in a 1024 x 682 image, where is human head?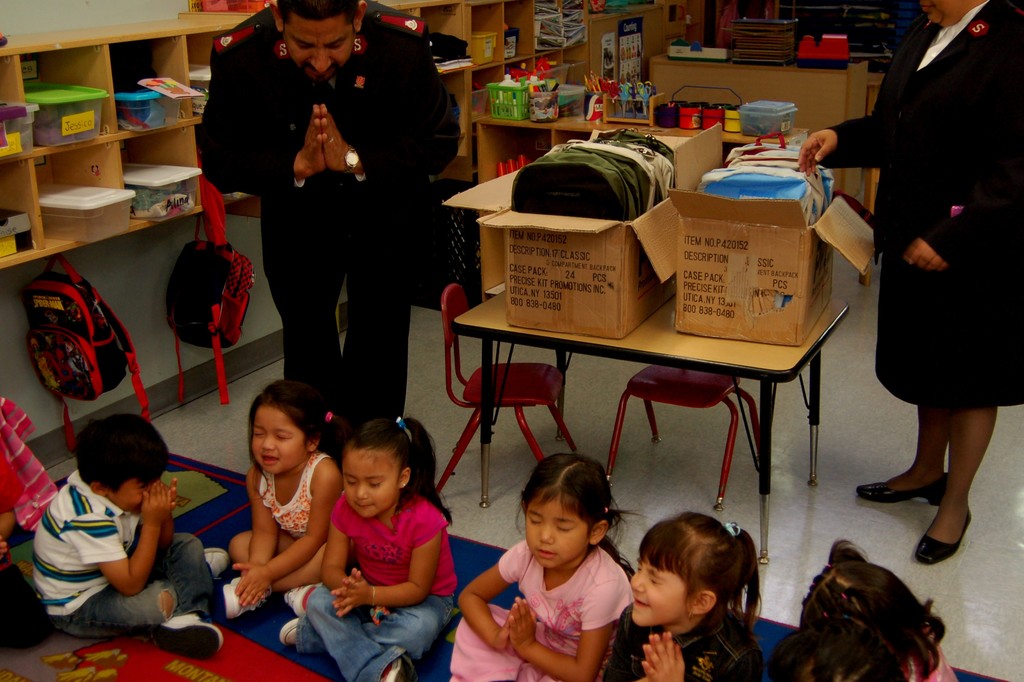
locate(917, 0, 986, 26).
